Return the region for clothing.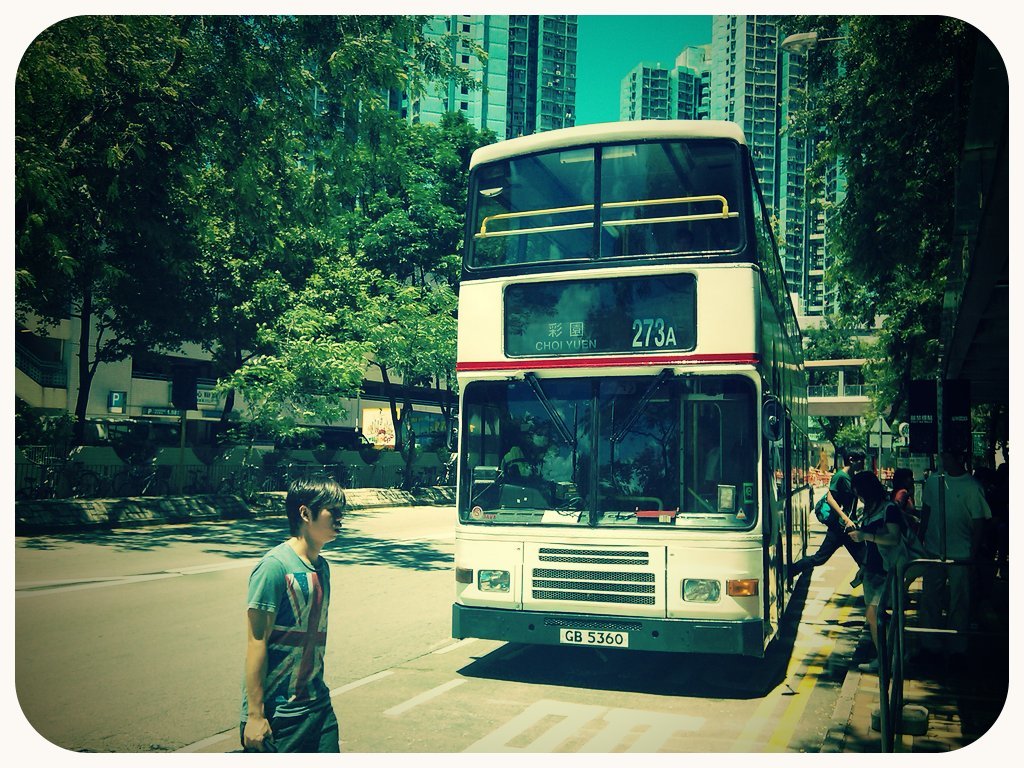
box=[788, 466, 881, 577].
